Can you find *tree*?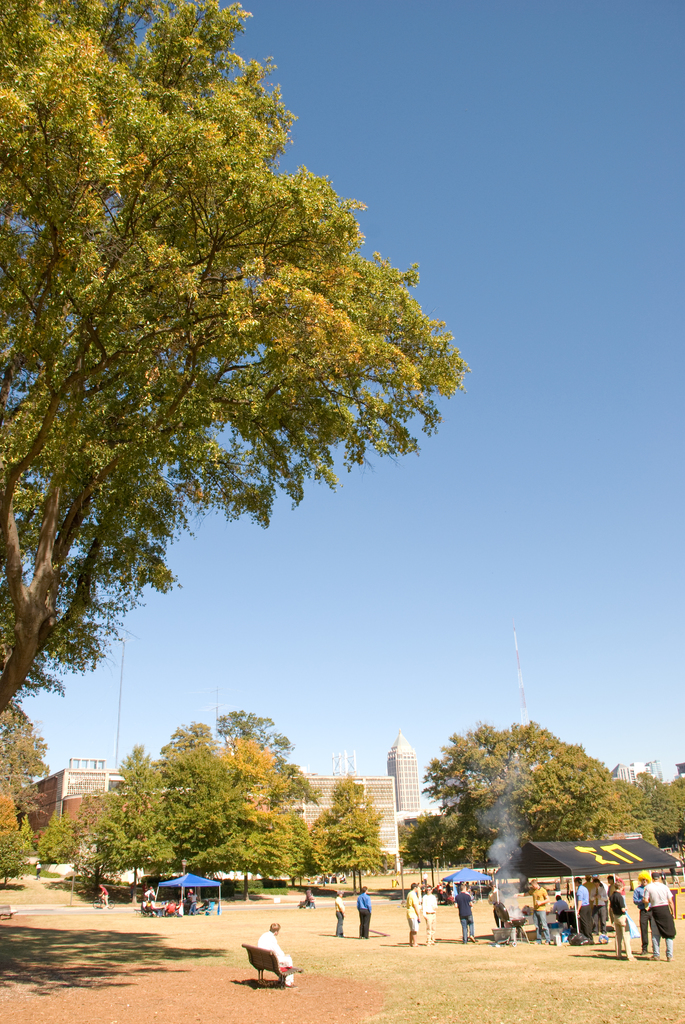
Yes, bounding box: [0,692,45,804].
